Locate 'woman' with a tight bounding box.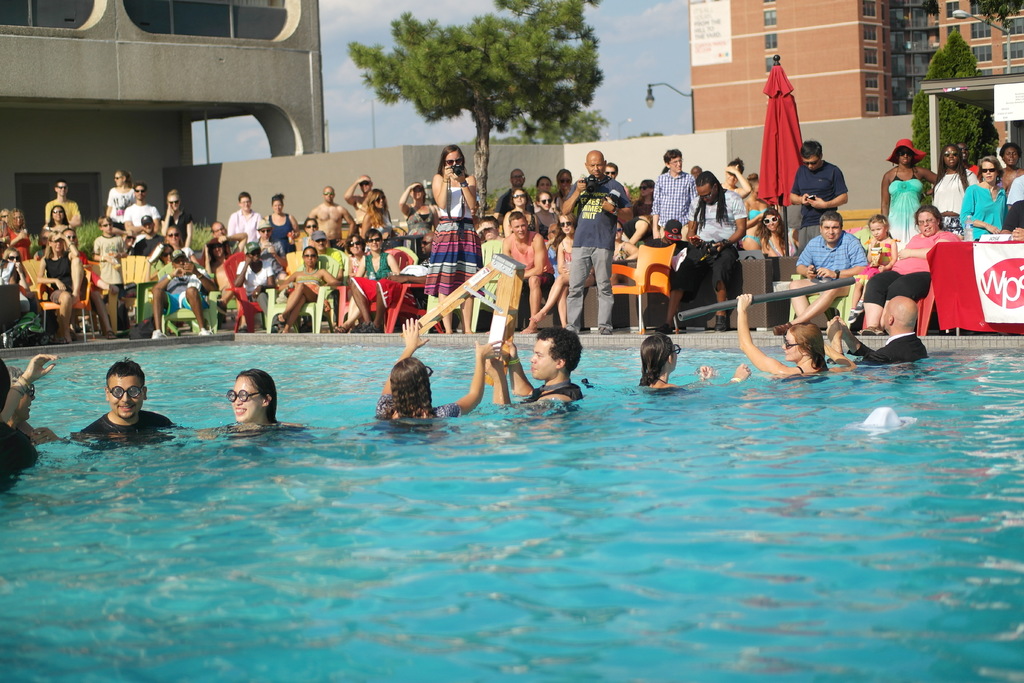
Rect(369, 317, 504, 429).
